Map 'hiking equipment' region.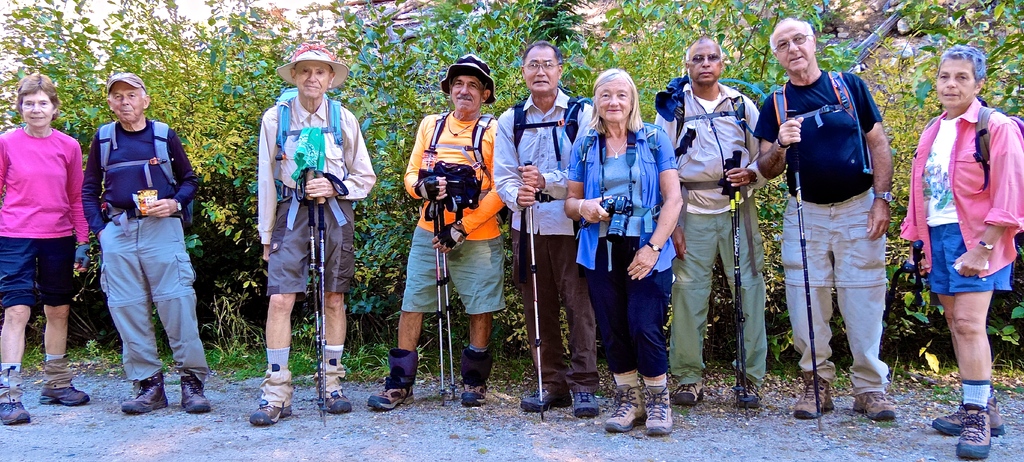
Mapped to <region>527, 161, 544, 420</region>.
